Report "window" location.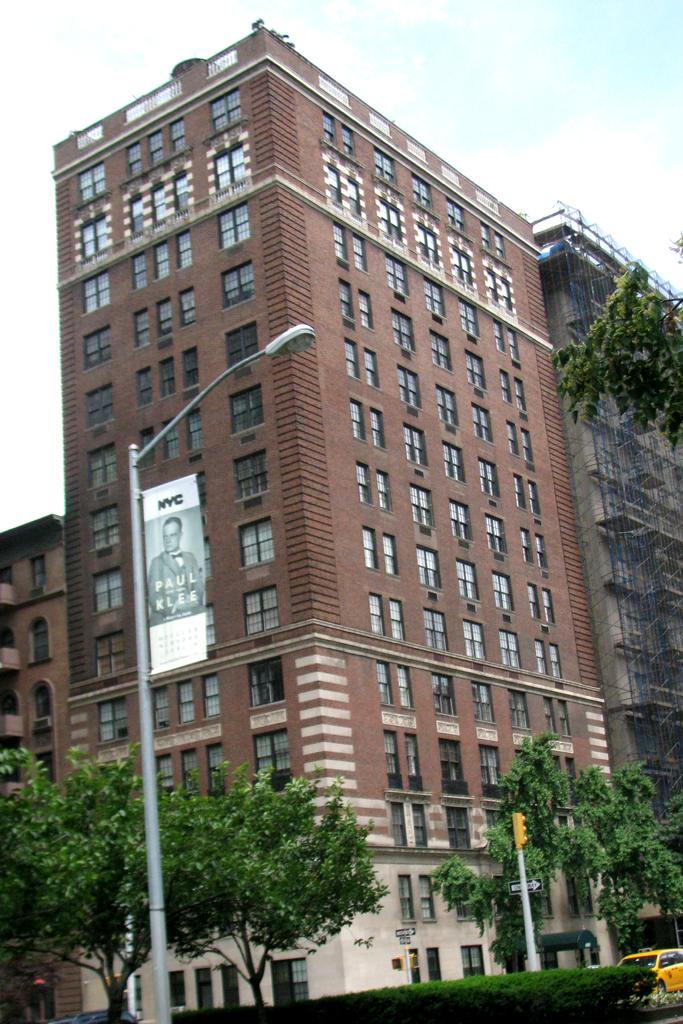
Report: 239/526/276/568.
